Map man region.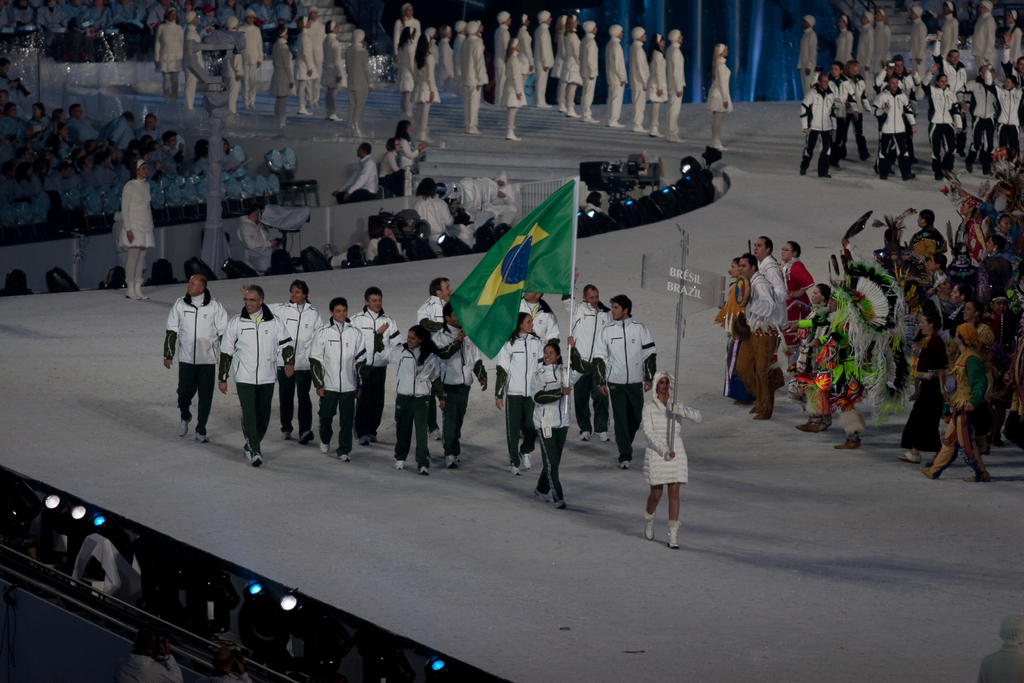
Mapped to {"x1": 434, "y1": 297, "x2": 489, "y2": 467}.
